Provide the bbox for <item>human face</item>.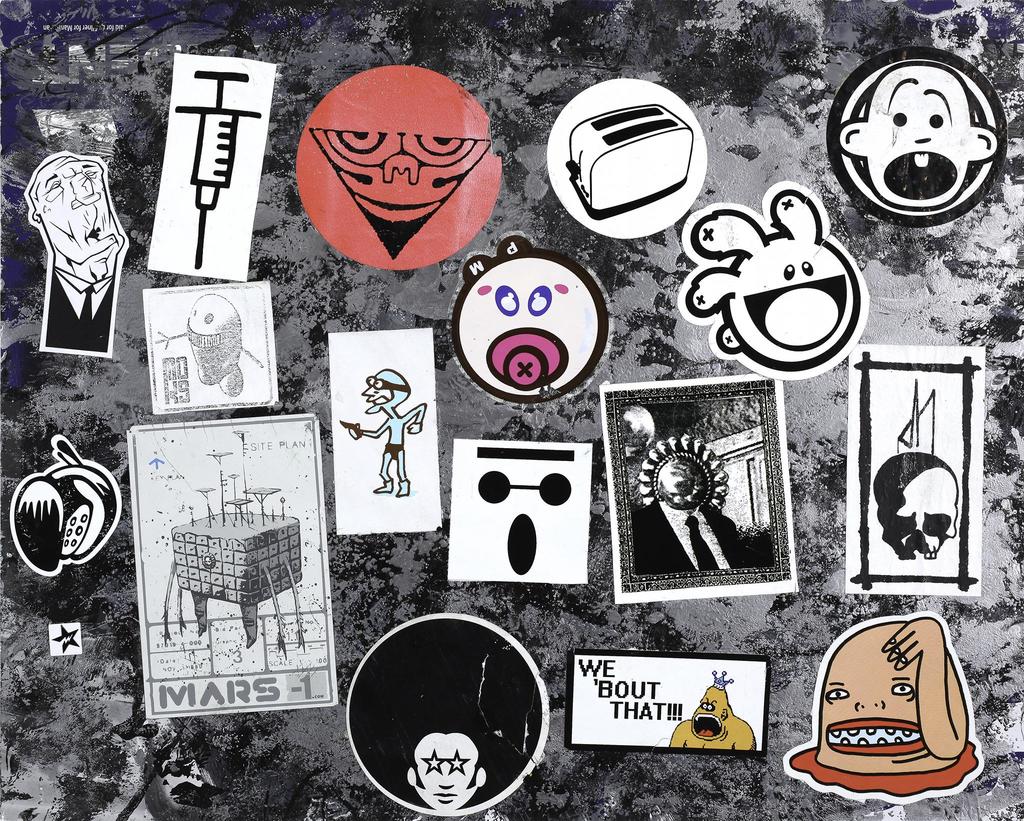
<bbox>415, 733, 475, 815</bbox>.
